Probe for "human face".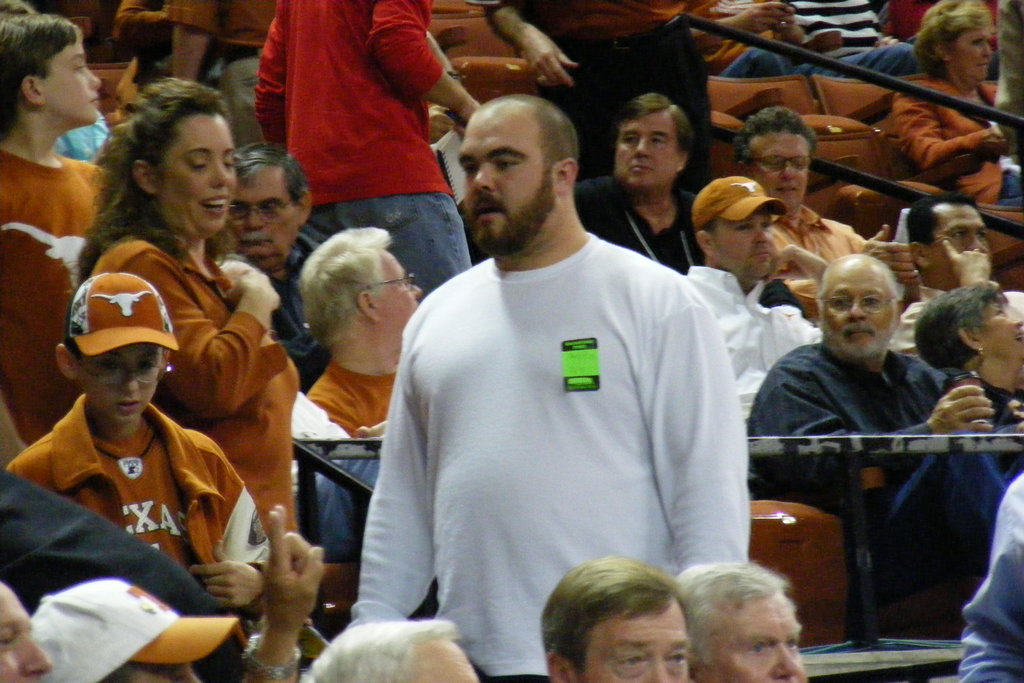
Probe result: 926/209/989/284.
